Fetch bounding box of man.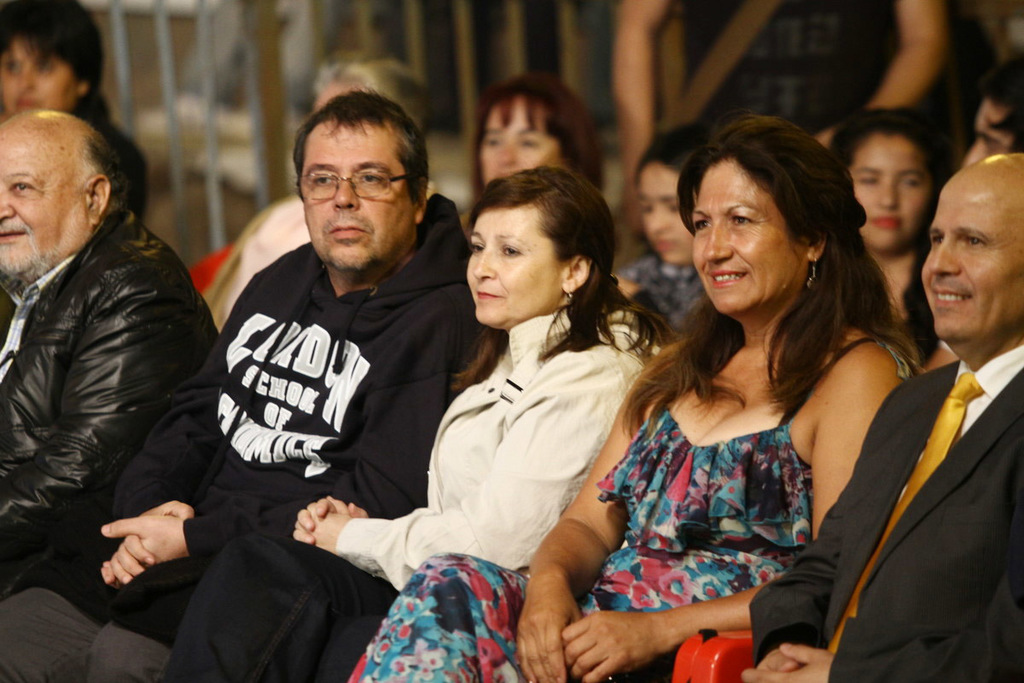
Bbox: 955/56/1023/178.
